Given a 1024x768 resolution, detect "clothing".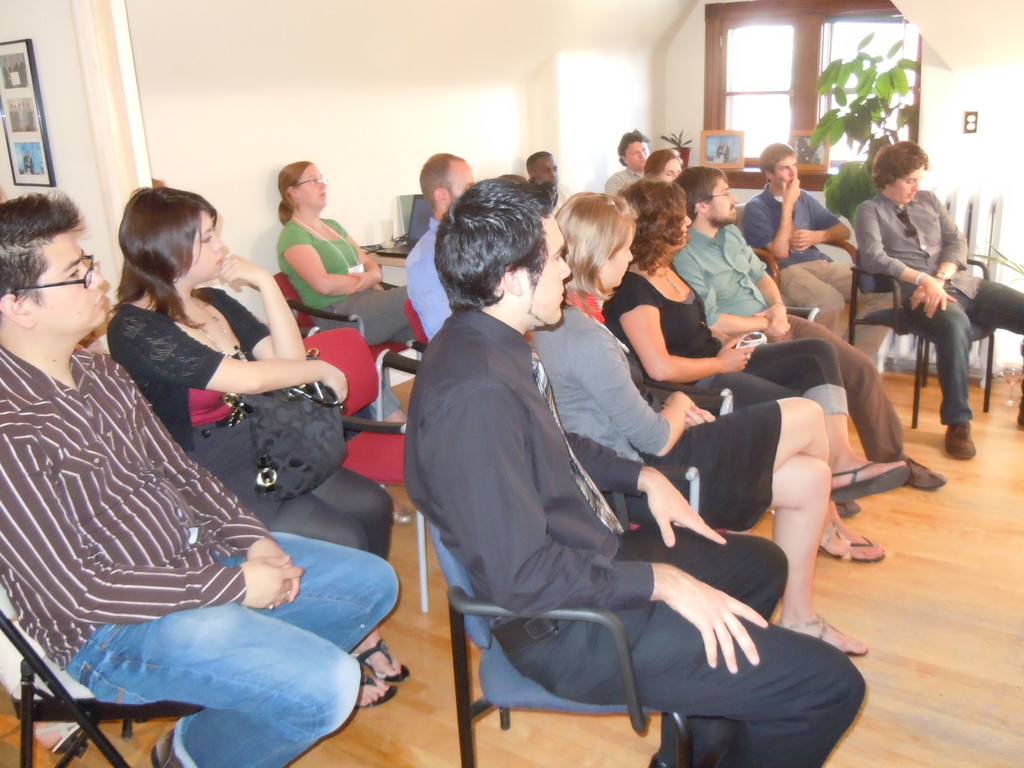
select_region(673, 225, 906, 452).
